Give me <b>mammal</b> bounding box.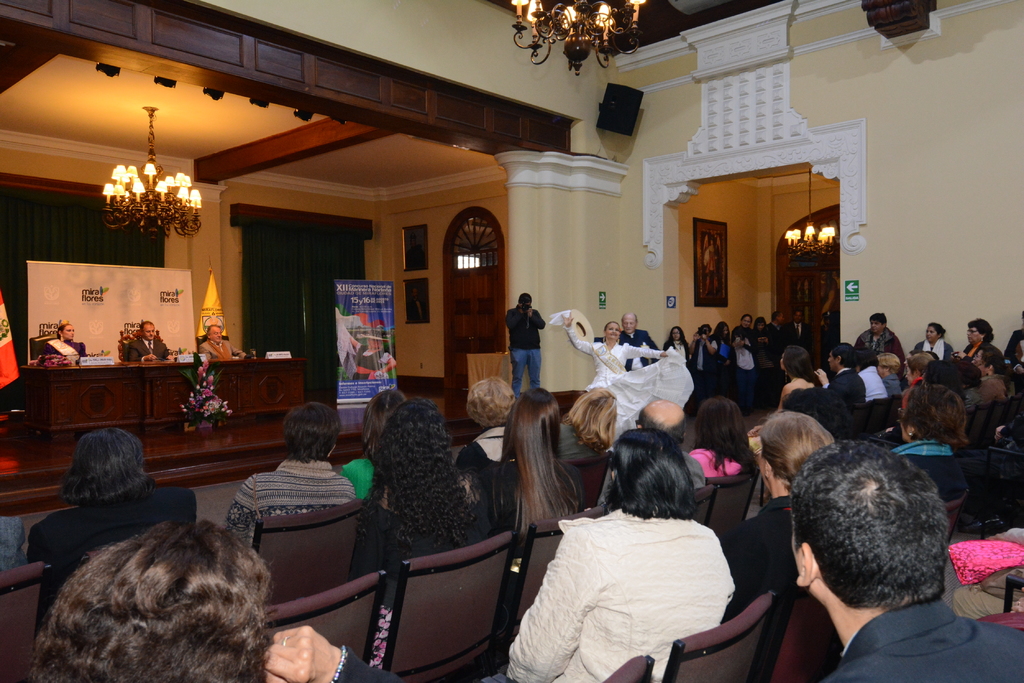
219:401:358:550.
